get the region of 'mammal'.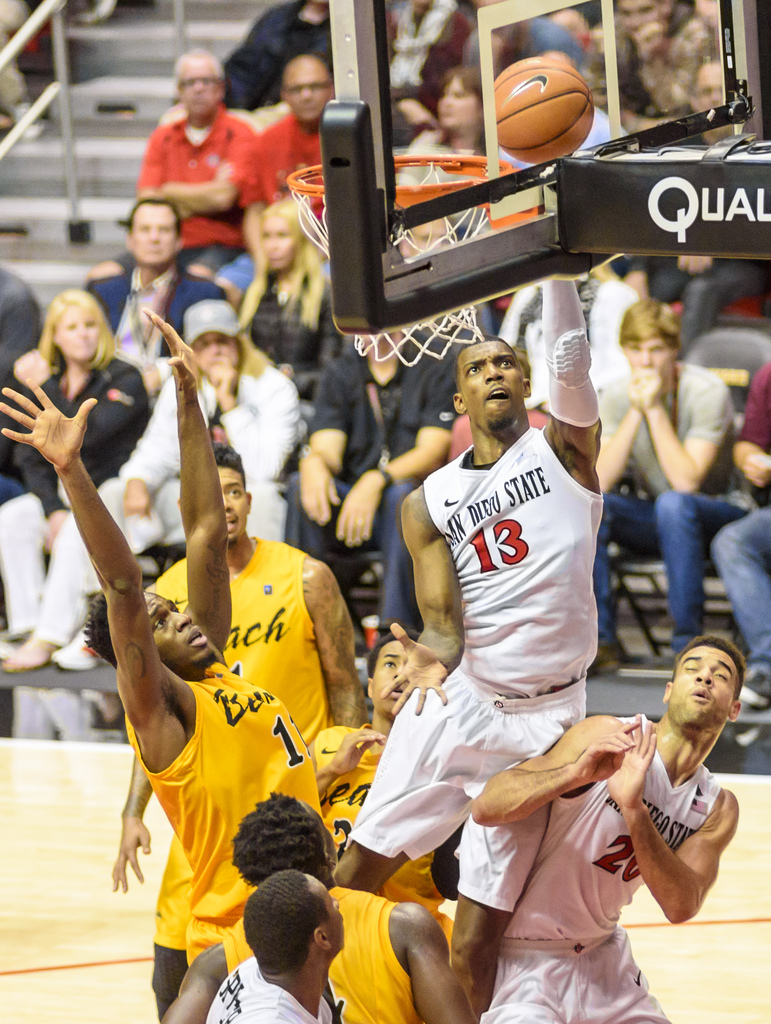
bbox=(0, 287, 150, 637).
